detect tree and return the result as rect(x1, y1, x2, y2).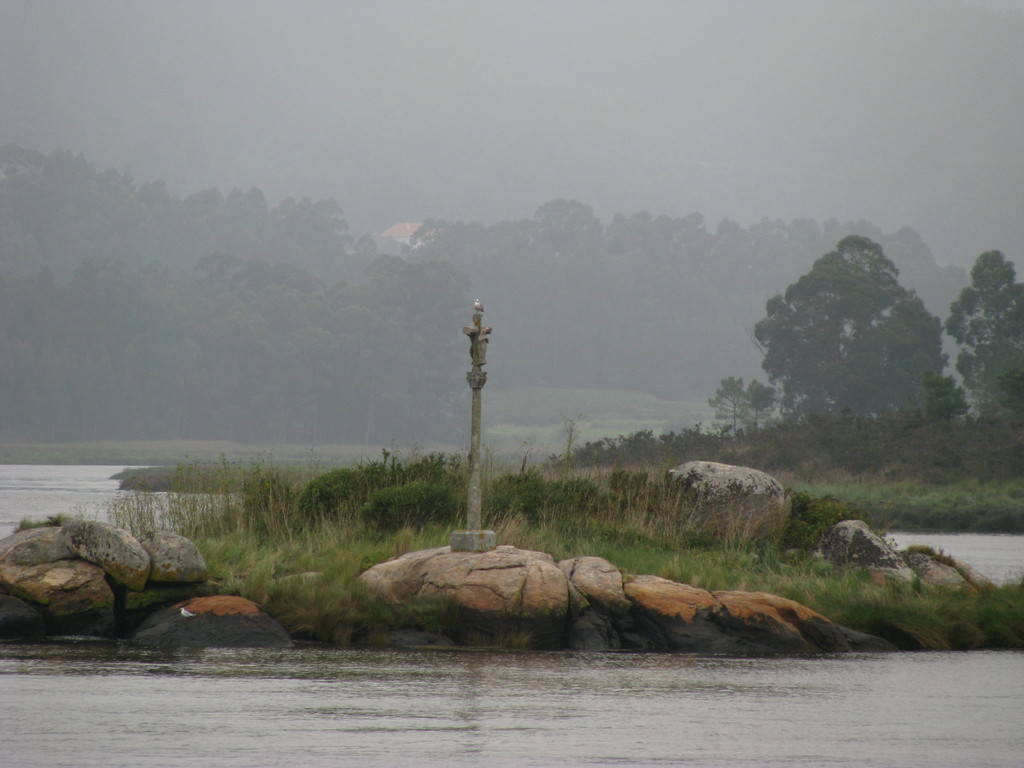
rect(752, 240, 959, 428).
